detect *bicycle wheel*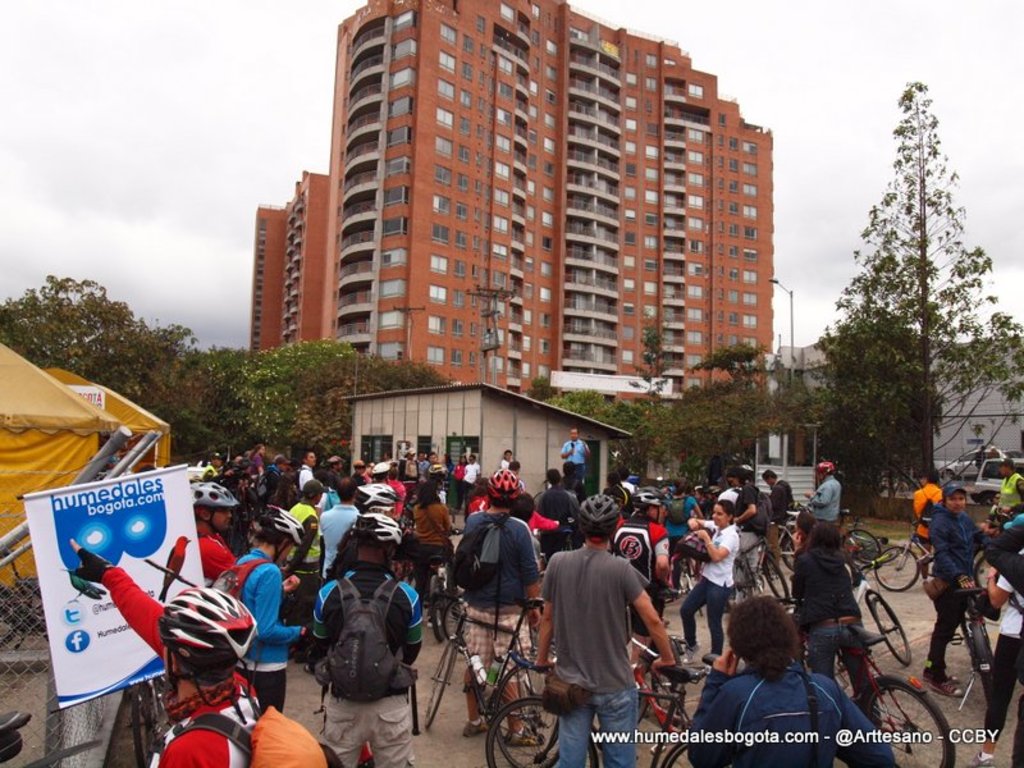
(left=874, top=595, right=914, bottom=662)
